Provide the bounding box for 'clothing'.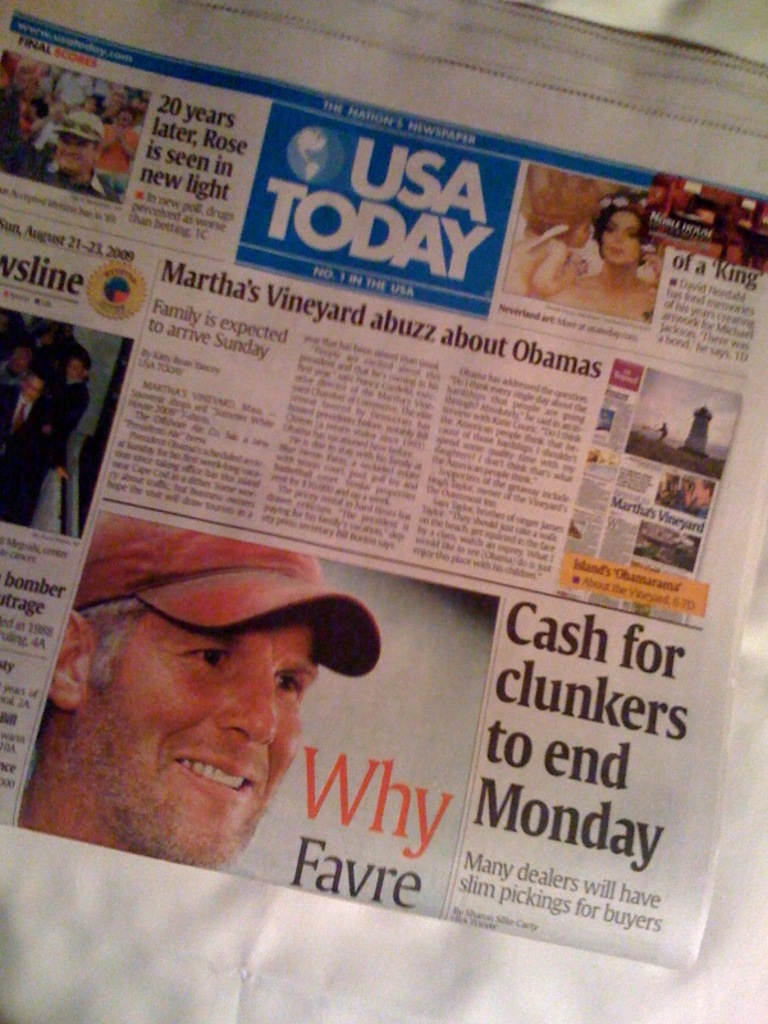
box(0, 374, 86, 524).
